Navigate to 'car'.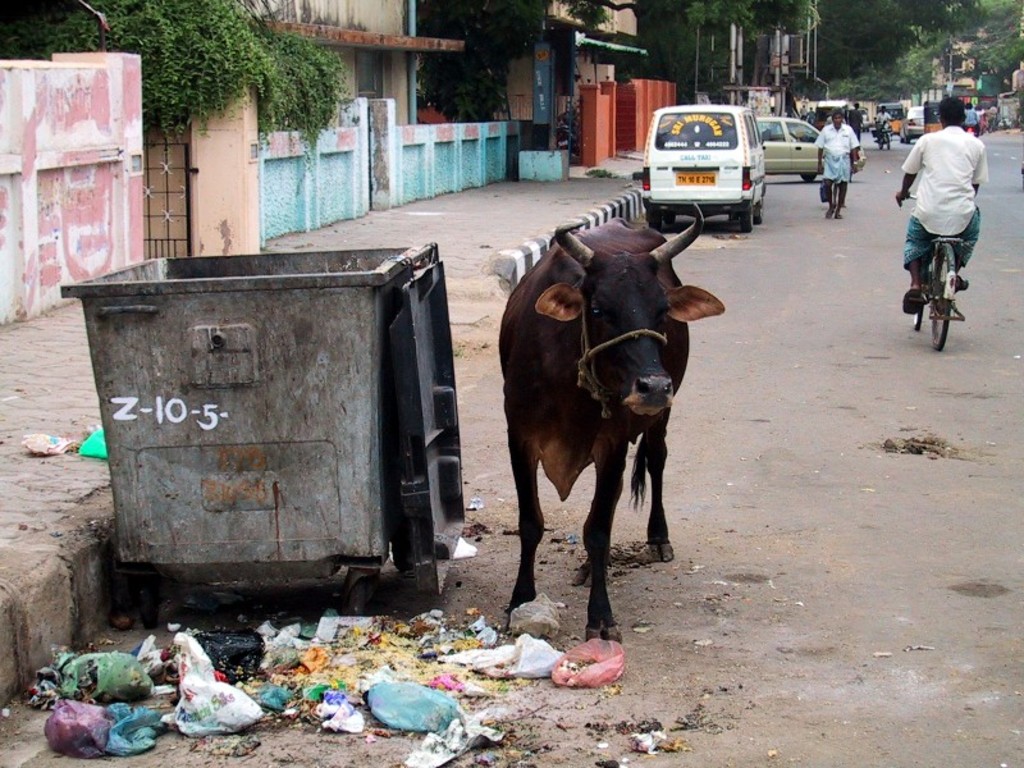
Navigation target: bbox(899, 104, 919, 143).
